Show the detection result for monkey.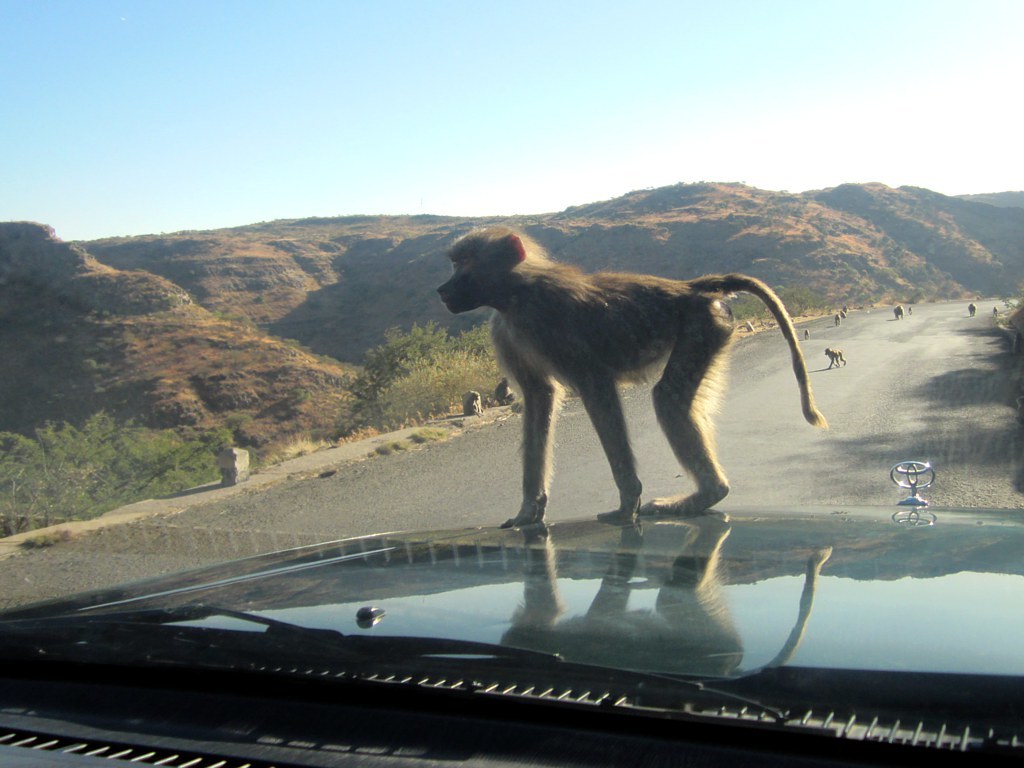
detection(424, 229, 840, 540).
